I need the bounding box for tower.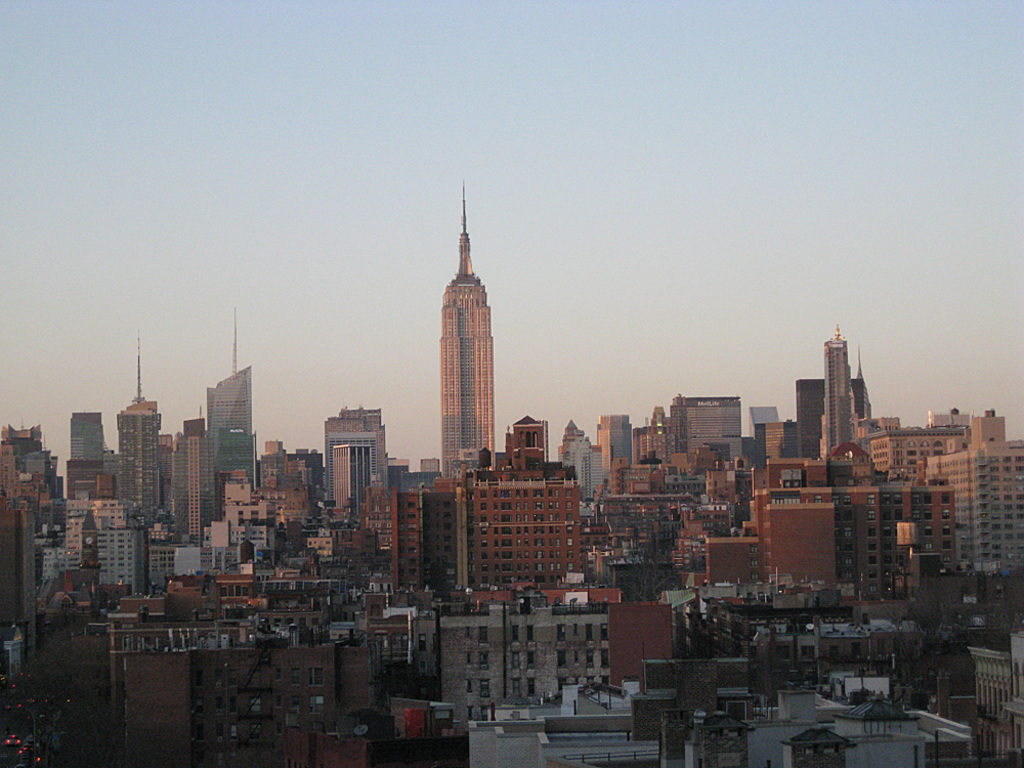
Here it is: select_region(444, 179, 497, 472).
